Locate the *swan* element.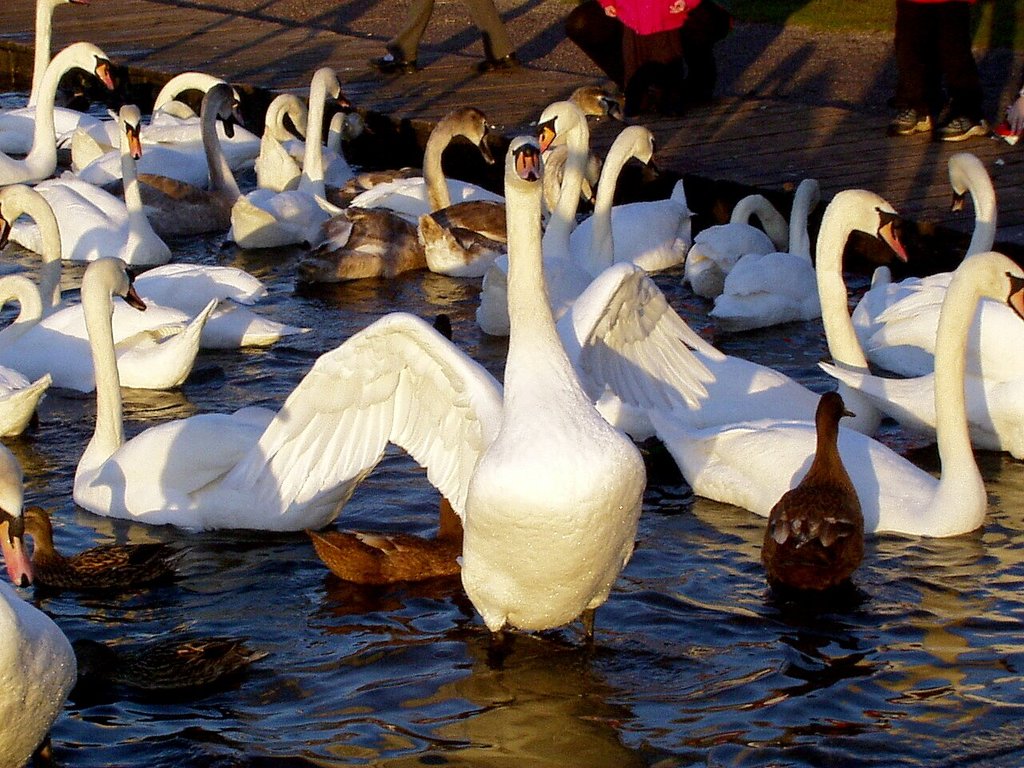
Element bbox: (73,254,367,534).
